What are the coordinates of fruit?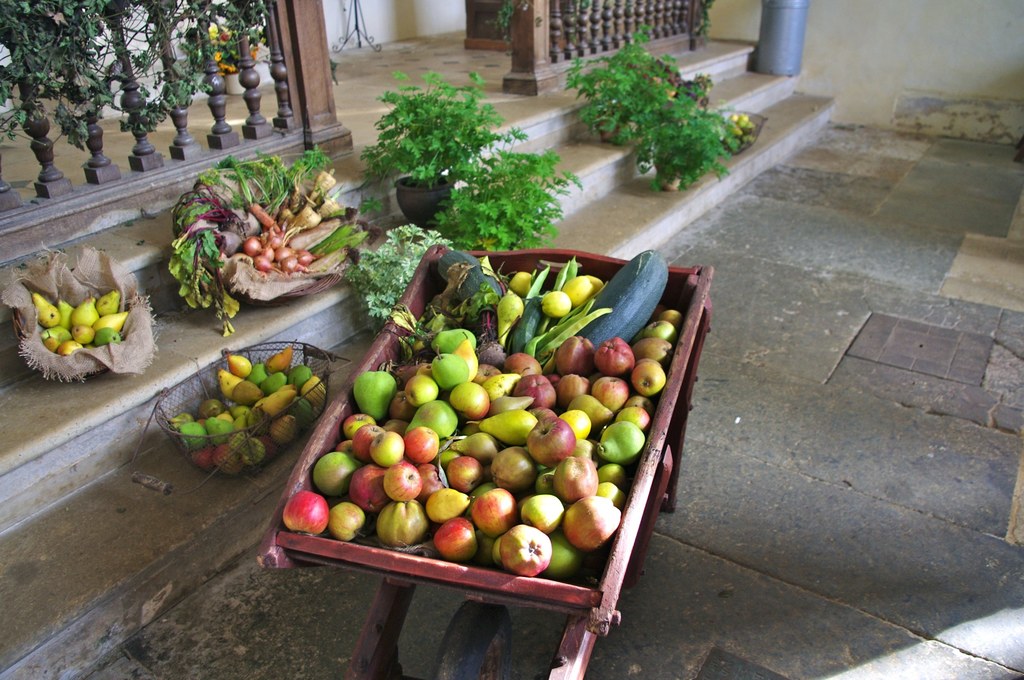
bbox=(492, 525, 561, 589).
